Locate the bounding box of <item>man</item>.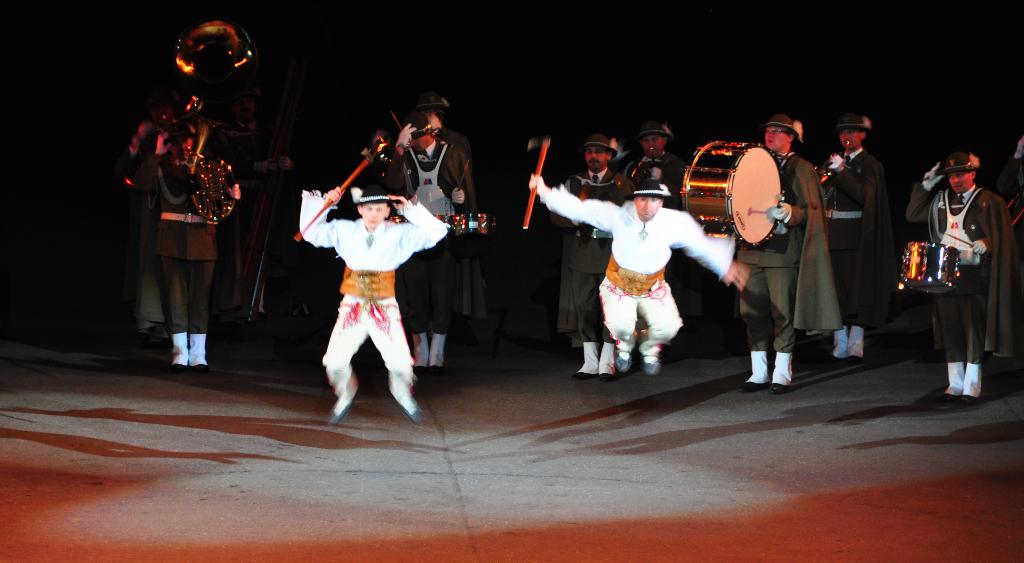
Bounding box: x1=522, y1=173, x2=751, y2=376.
